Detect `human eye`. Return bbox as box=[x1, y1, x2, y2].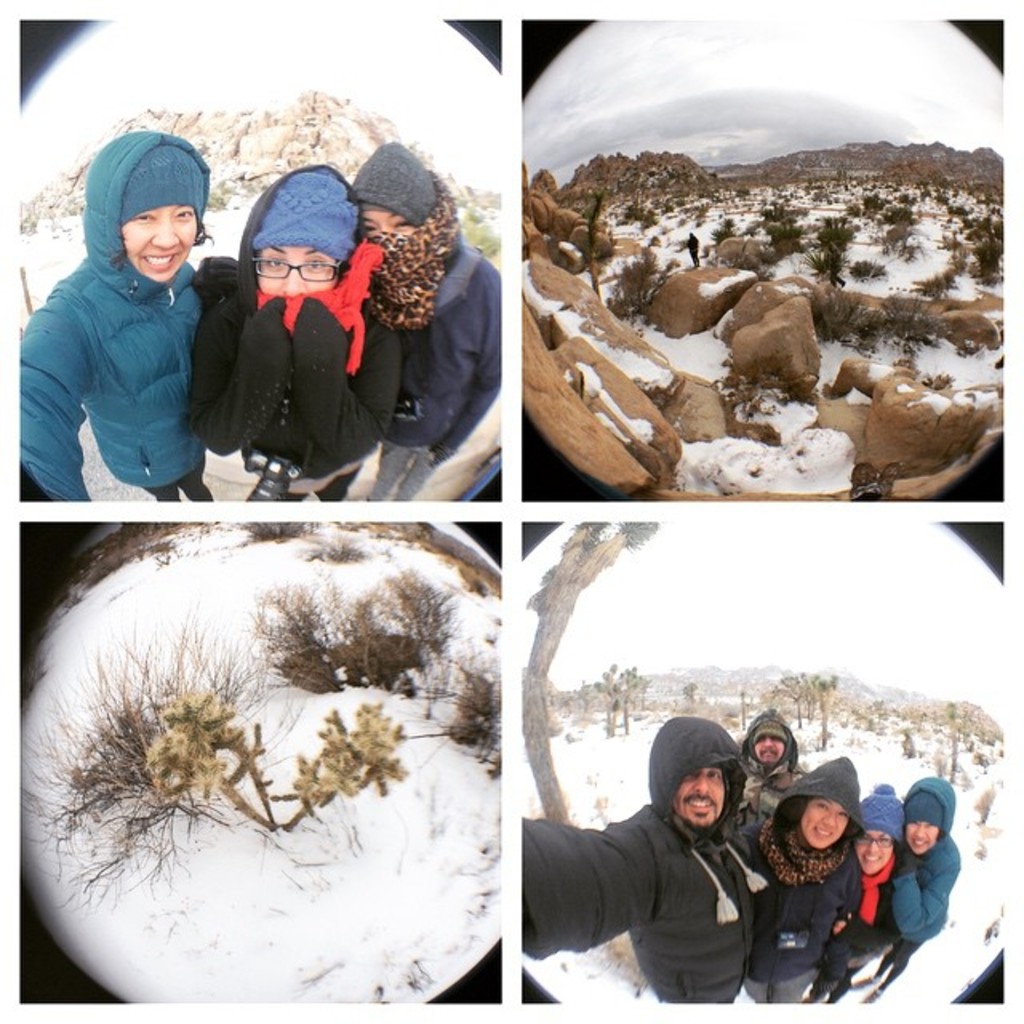
box=[909, 821, 925, 827].
